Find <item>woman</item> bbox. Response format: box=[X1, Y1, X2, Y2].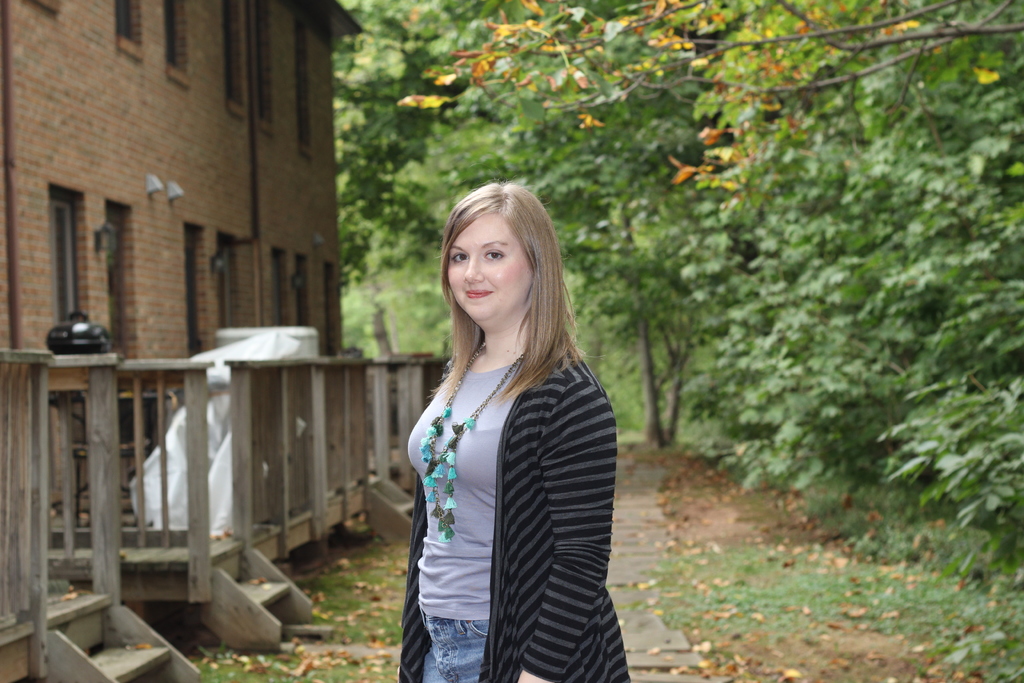
box=[365, 175, 643, 682].
